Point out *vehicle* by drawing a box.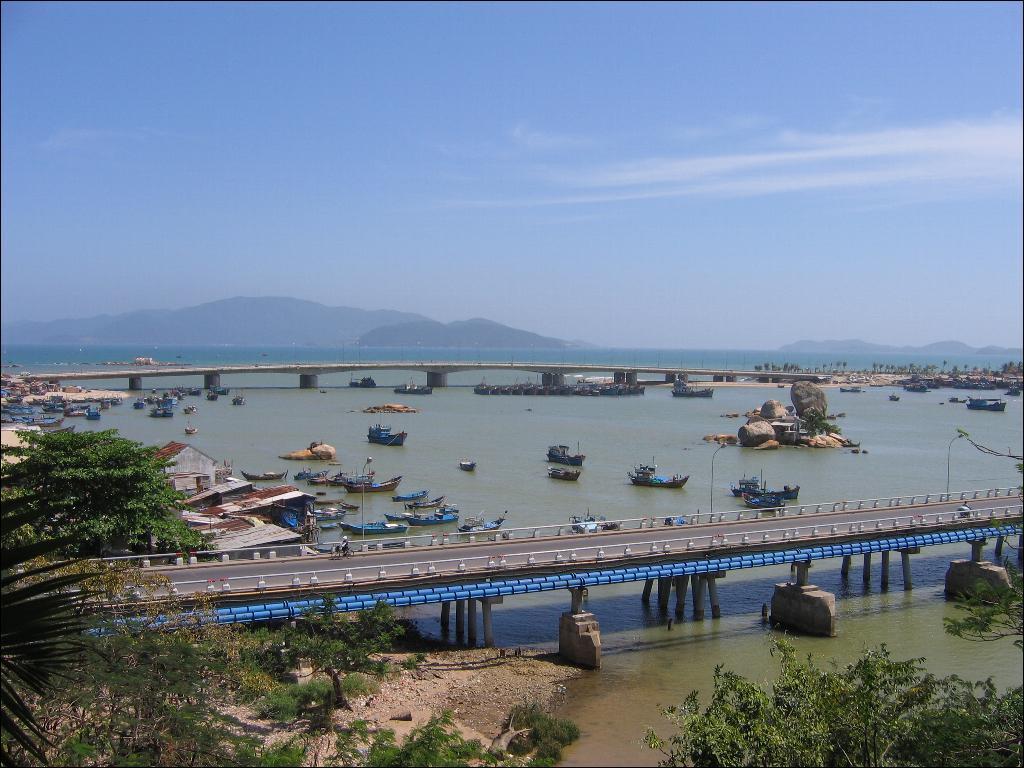
<bbox>390, 480, 425, 506</bbox>.
